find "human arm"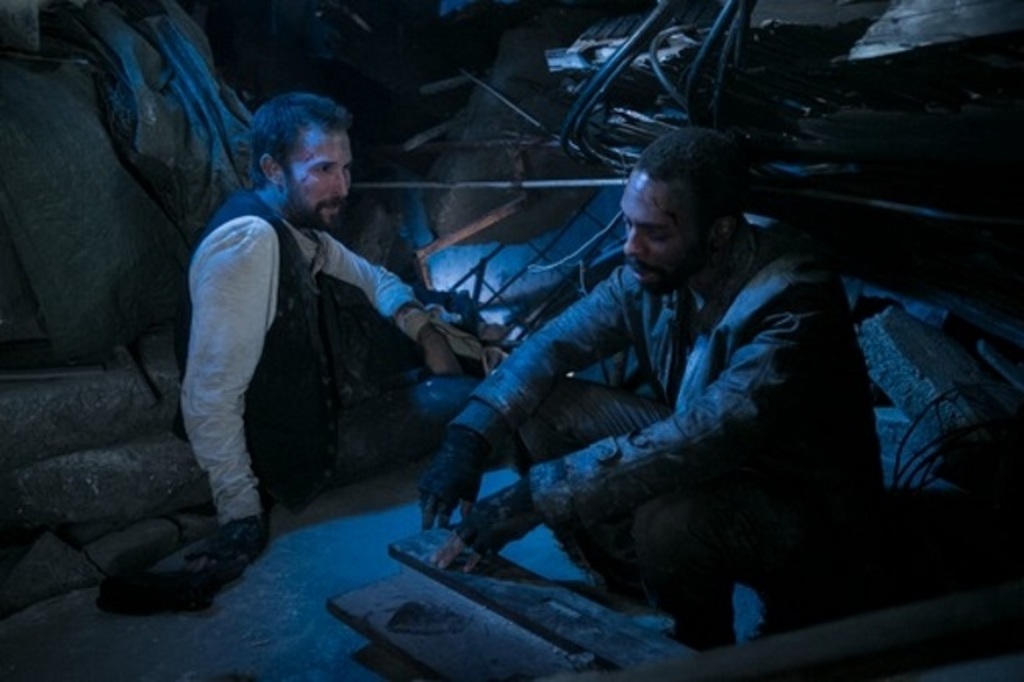
(413,250,655,532)
